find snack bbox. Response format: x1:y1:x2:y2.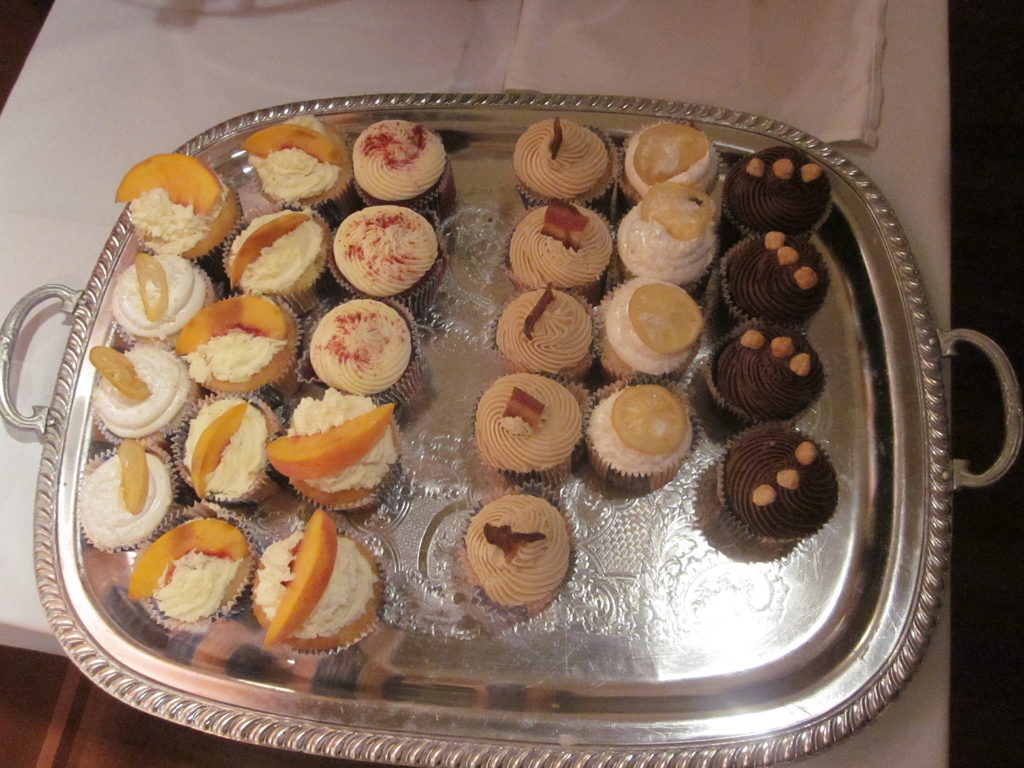
612:183:723:294.
